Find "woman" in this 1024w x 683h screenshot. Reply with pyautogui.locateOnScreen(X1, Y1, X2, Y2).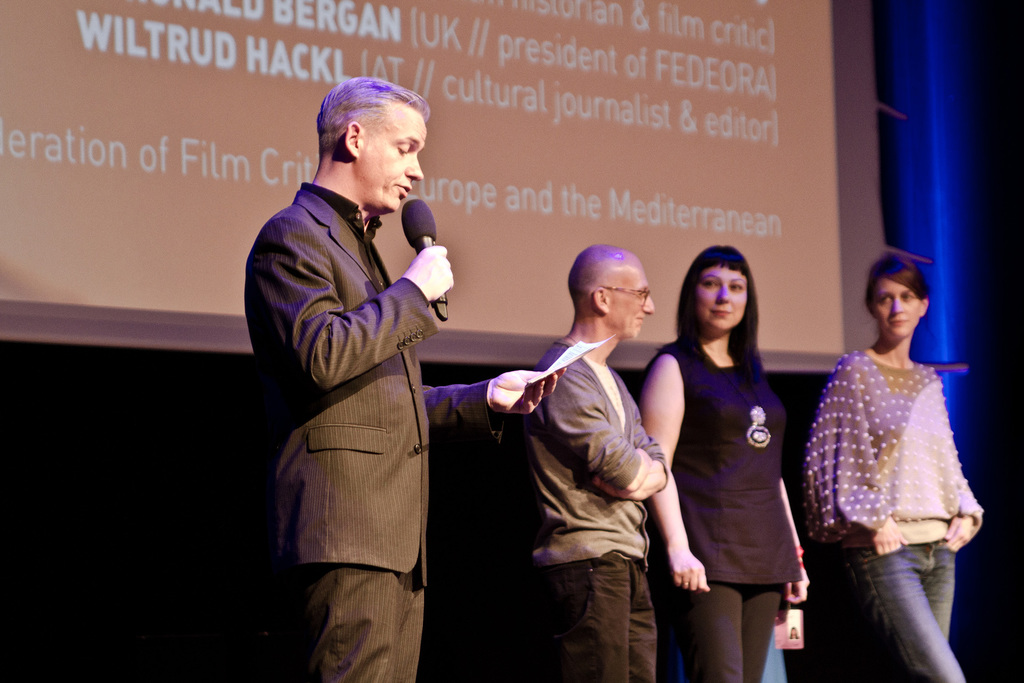
pyautogui.locateOnScreen(806, 248, 986, 682).
